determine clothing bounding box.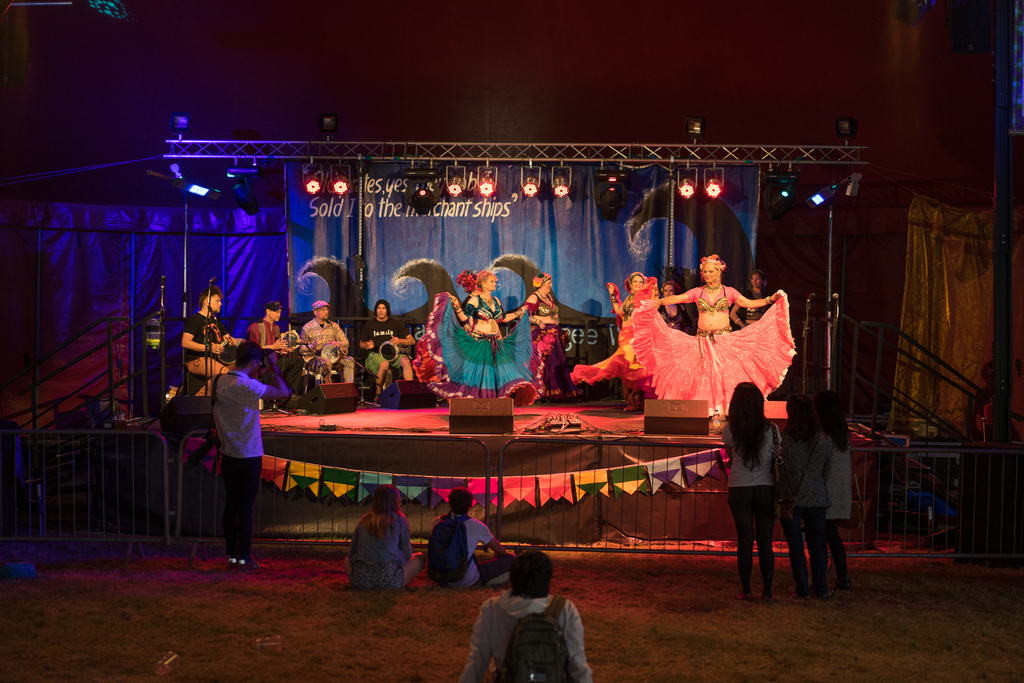
Determined: [x1=253, y1=315, x2=299, y2=393].
